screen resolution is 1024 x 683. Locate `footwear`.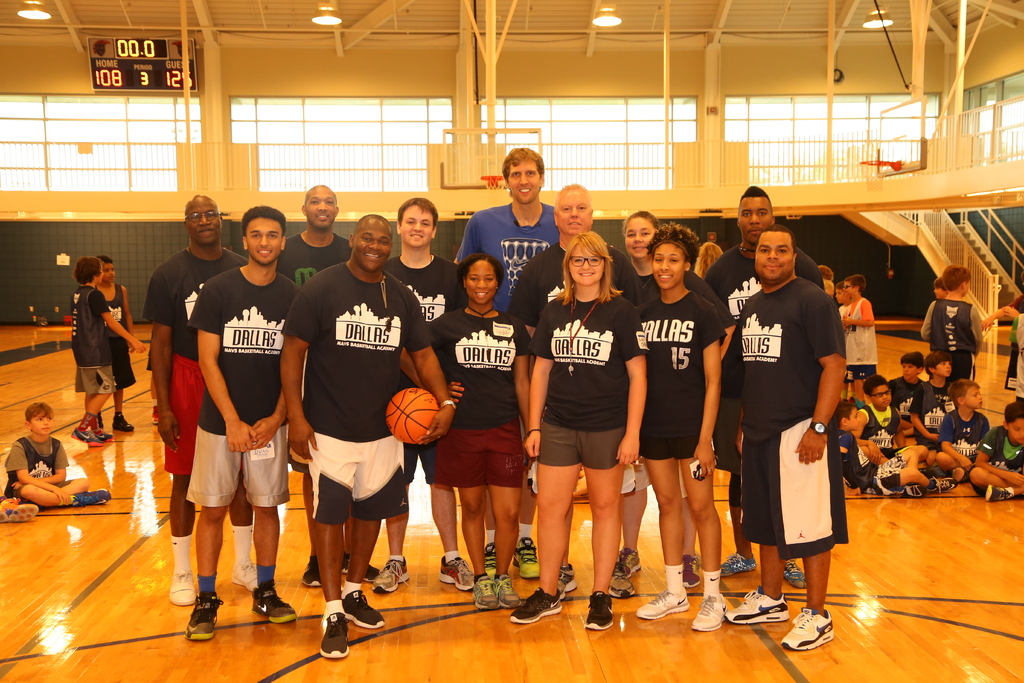
box(150, 403, 155, 425).
